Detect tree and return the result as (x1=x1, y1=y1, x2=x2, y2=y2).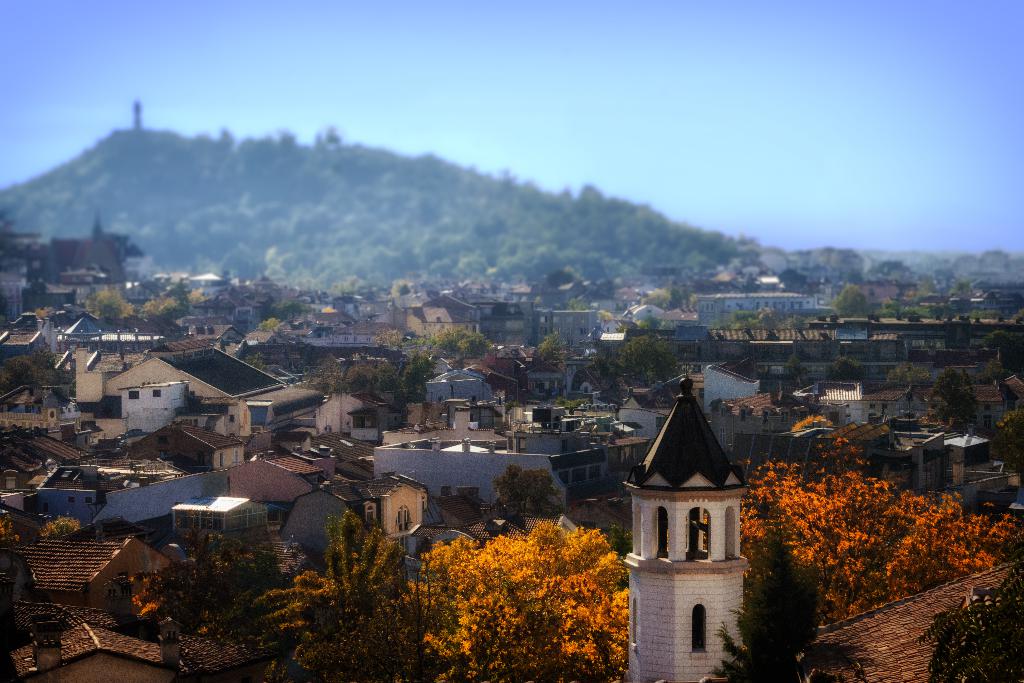
(x1=915, y1=274, x2=938, y2=293).
